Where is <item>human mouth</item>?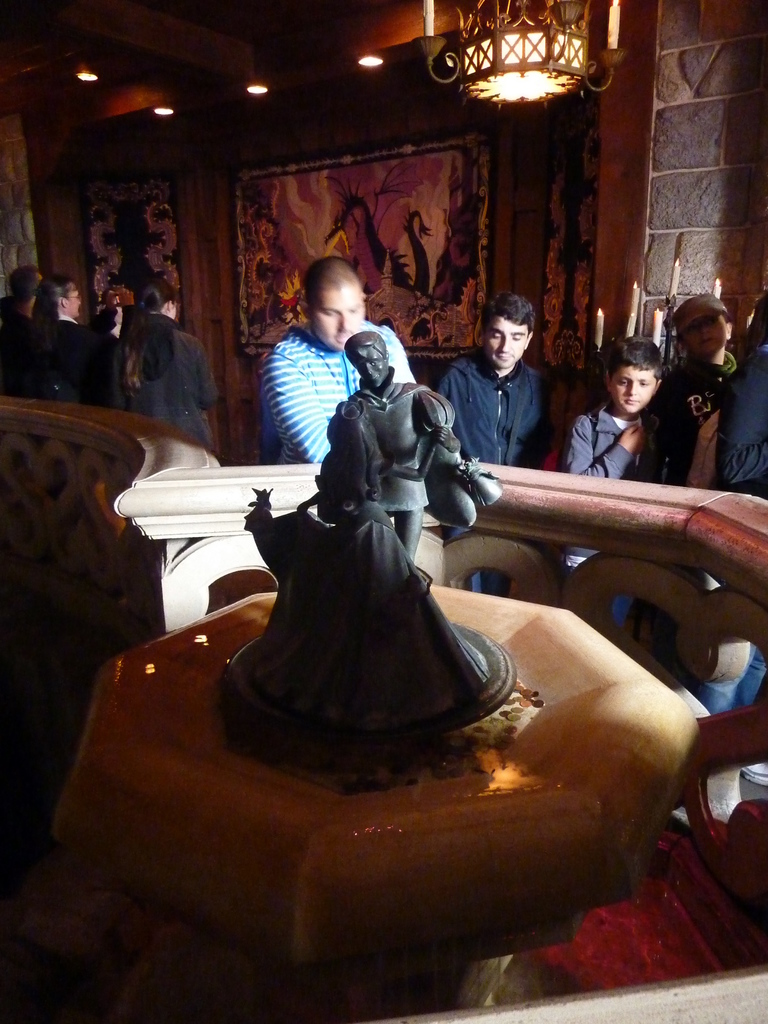
(x1=499, y1=356, x2=509, y2=359).
